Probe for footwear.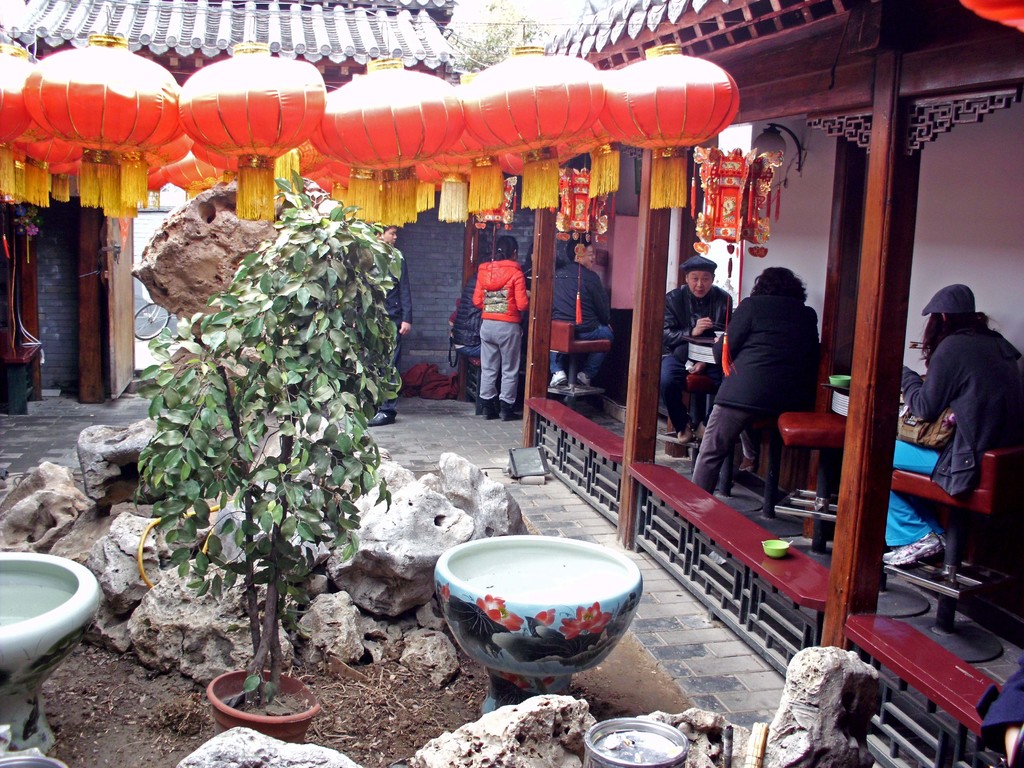
Probe result: bbox(876, 531, 945, 565).
